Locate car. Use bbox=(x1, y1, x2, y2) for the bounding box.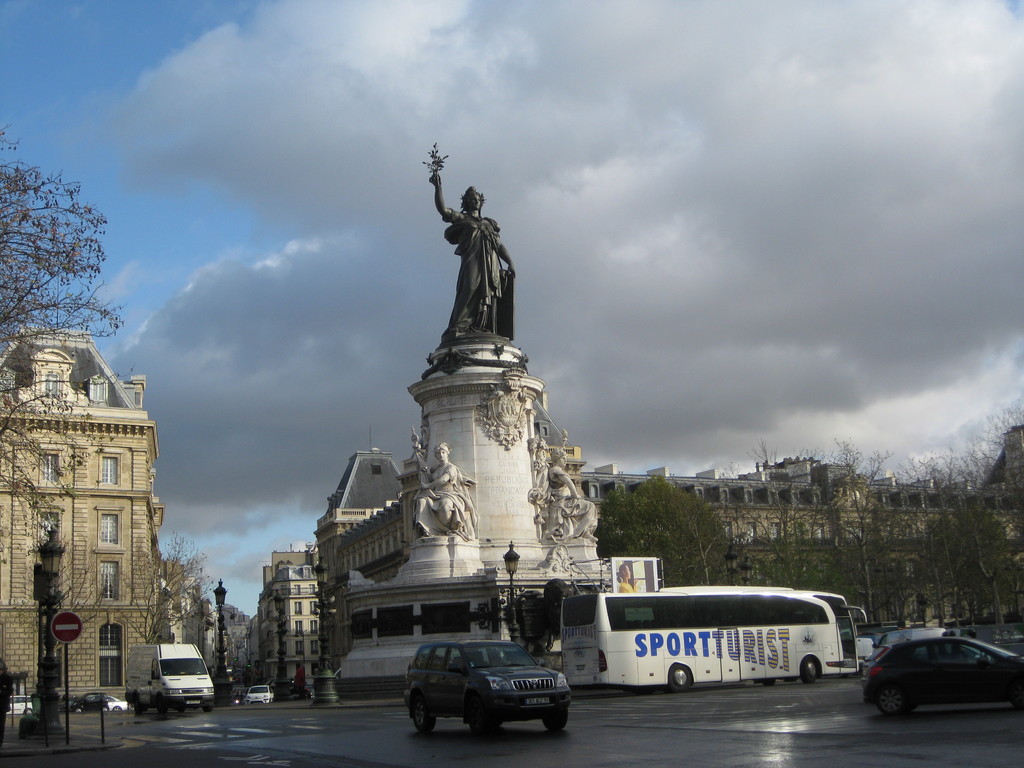
bbox=(859, 638, 1023, 717).
